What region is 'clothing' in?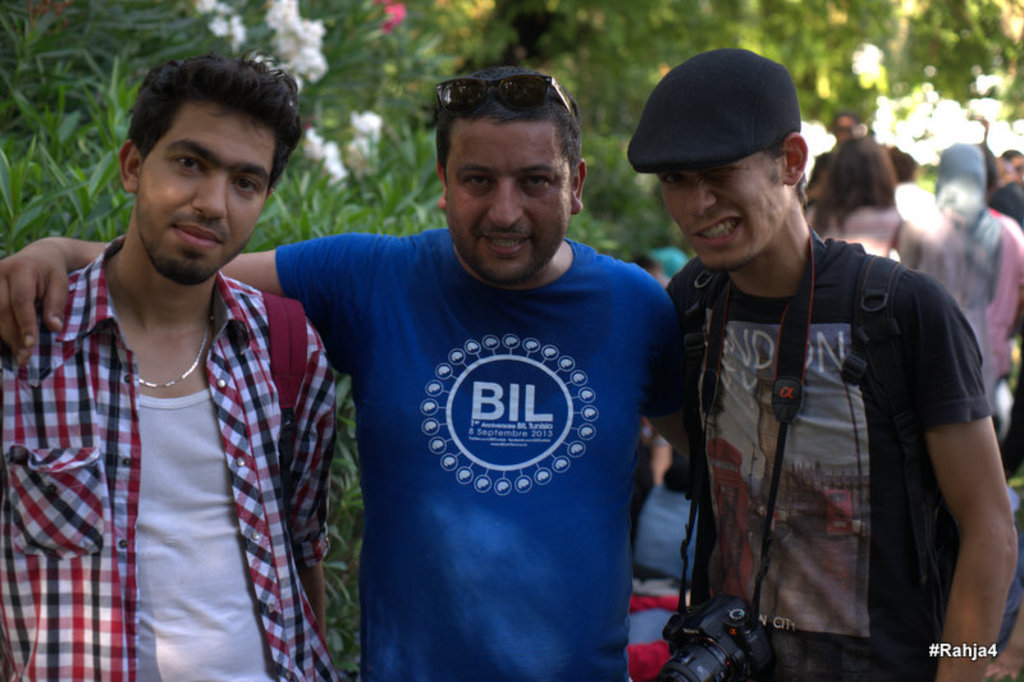
Rect(805, 200, 904, 256).
